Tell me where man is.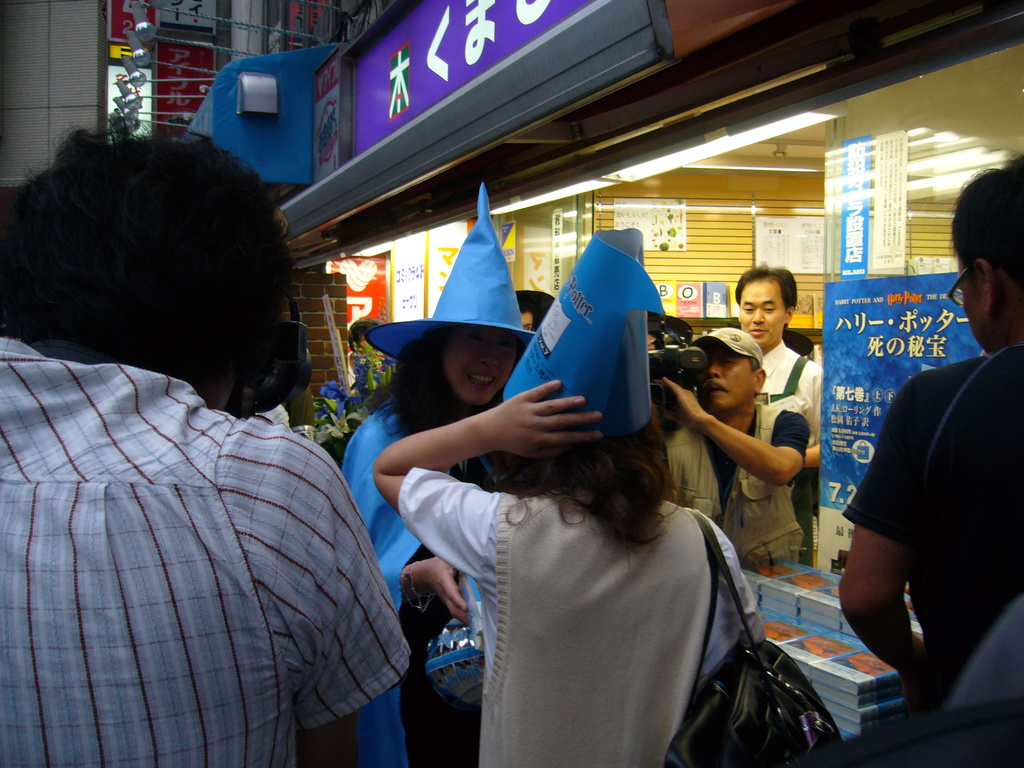
man is at box(826, 154, 1023, 708).
